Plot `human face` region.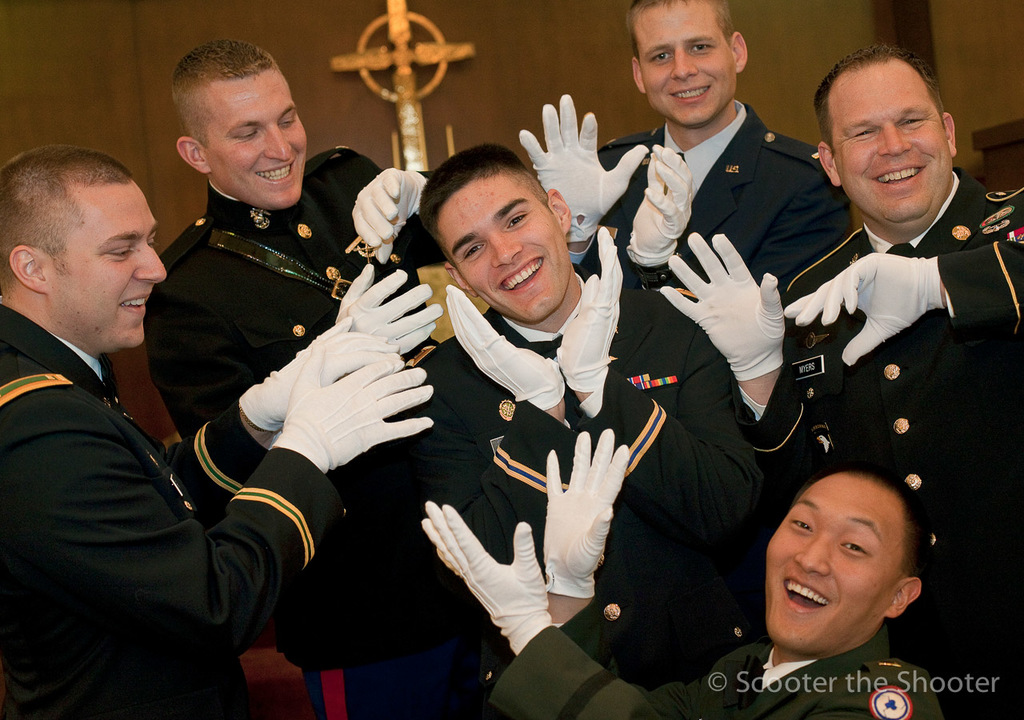
Plotted at Rect(842, 61, 954, 222).
